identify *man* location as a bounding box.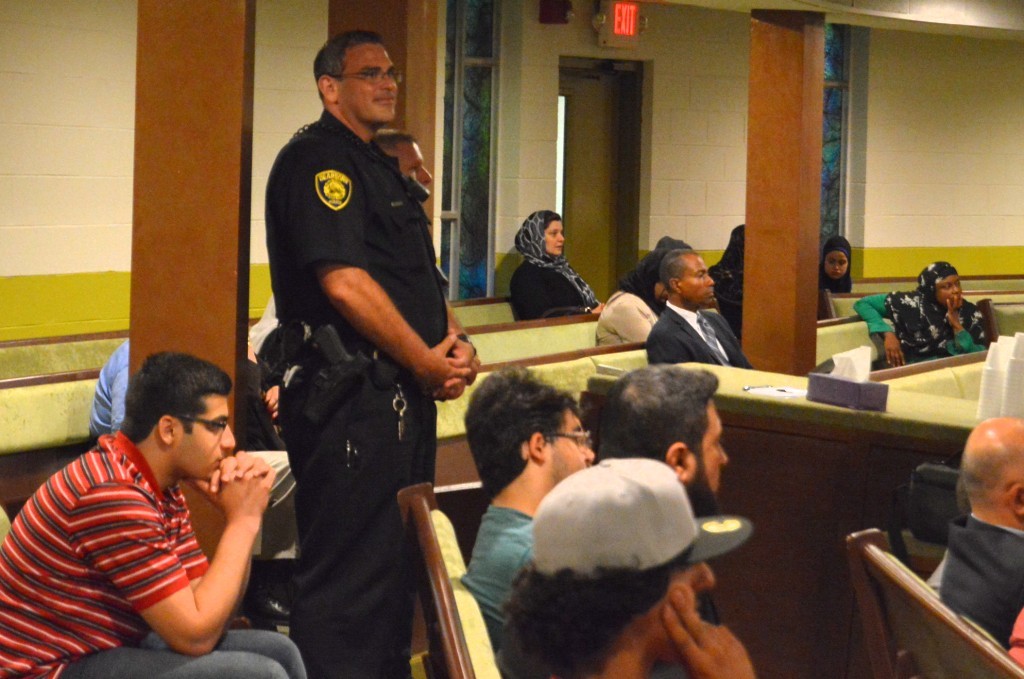
locate(249, 20, 485, 678).
